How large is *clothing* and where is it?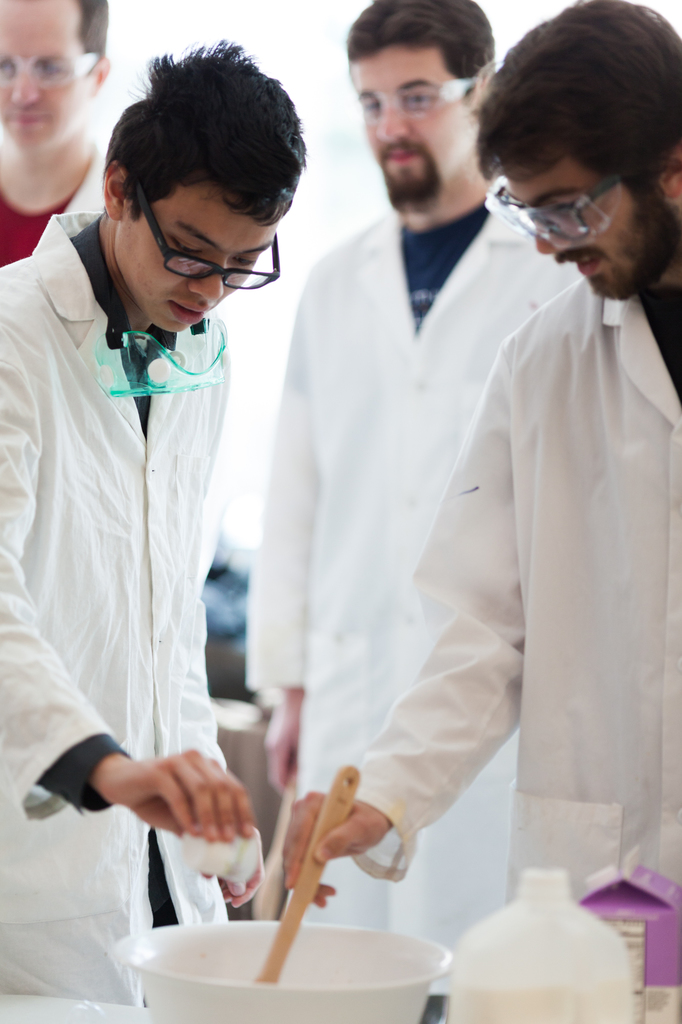
Bounding box: x1=241 y1=188 x2=592 y2=965.
